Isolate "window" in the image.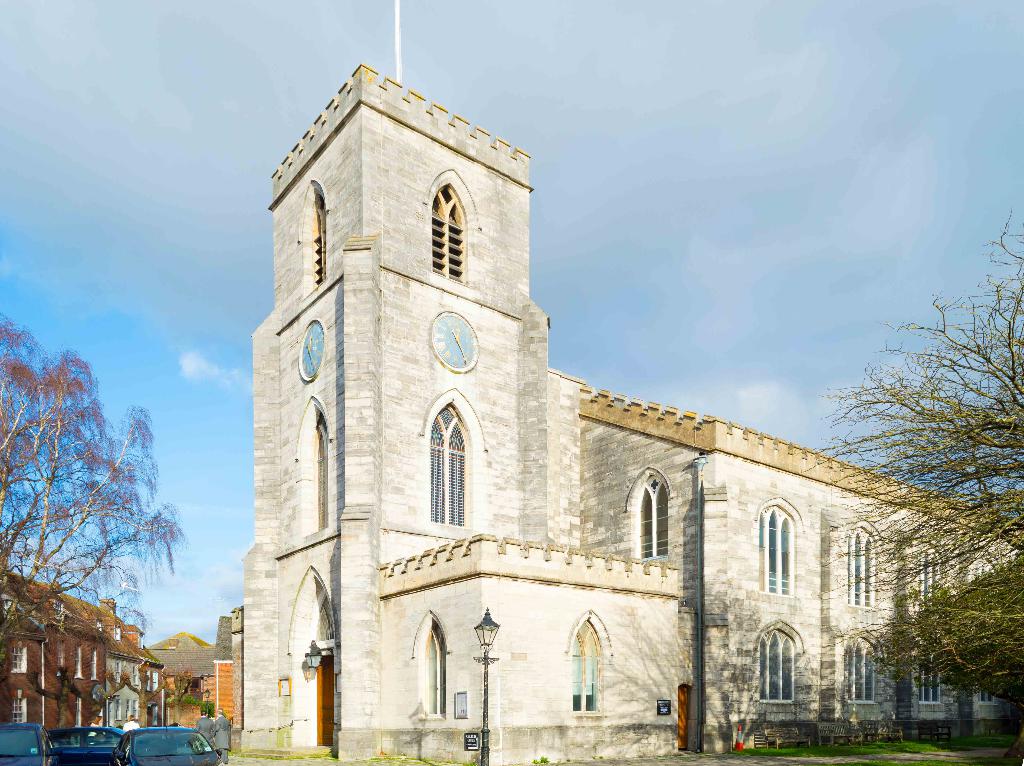
Isolated region: <bbox>843, 630, 886, 705</bbox>.
